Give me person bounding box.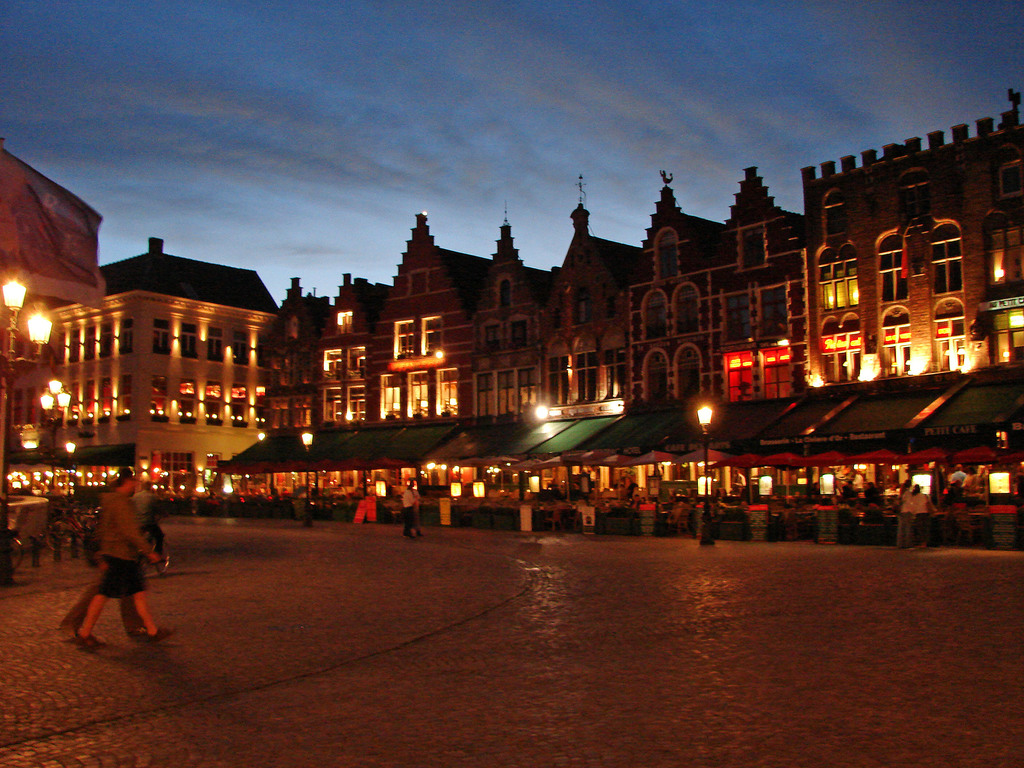
954/463/964/479.
